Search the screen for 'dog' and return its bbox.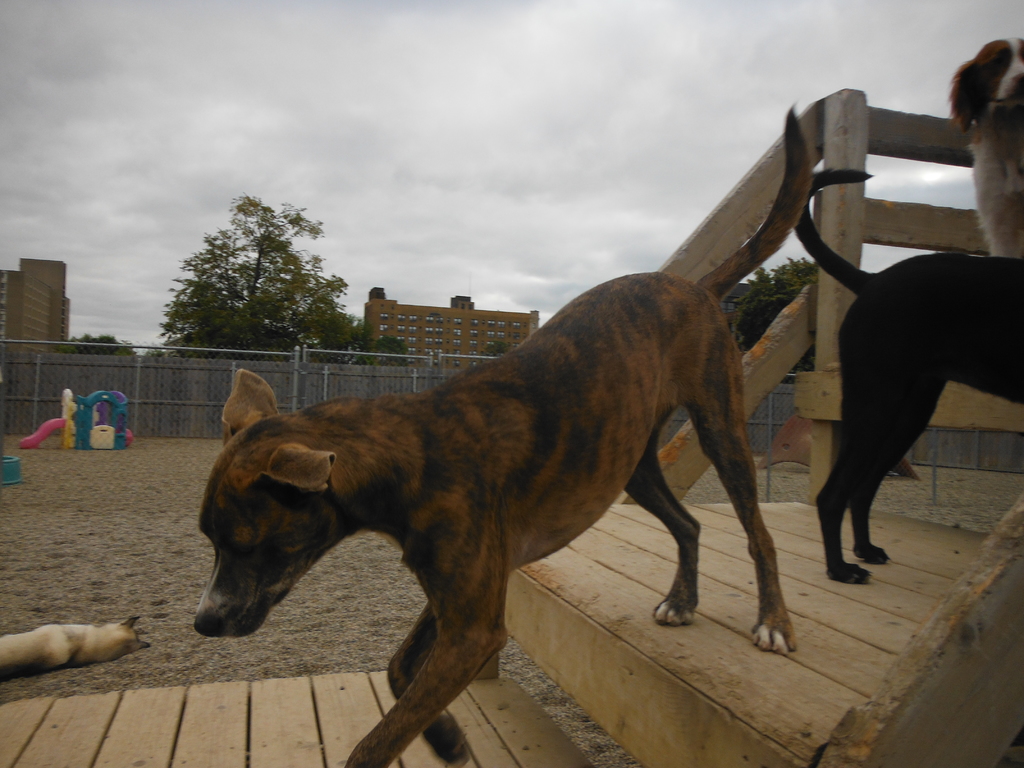
Found: 191,98,820,767.
